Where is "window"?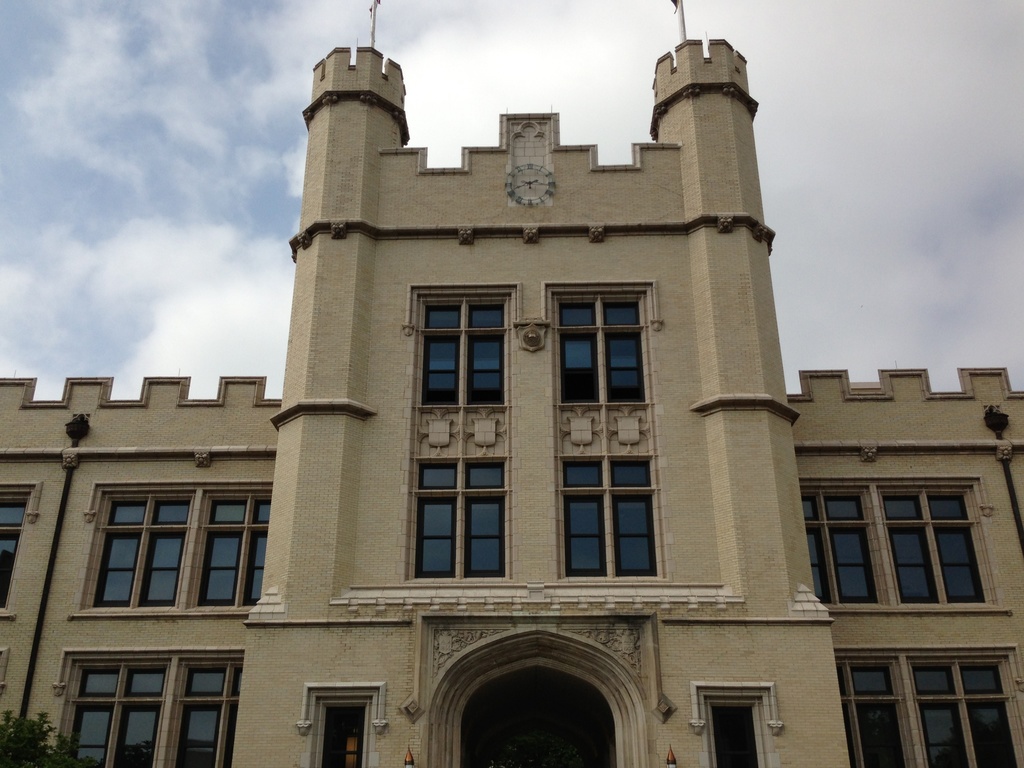
{"left": 404, "top": 450, "right": 523, "bottom": 591}.
